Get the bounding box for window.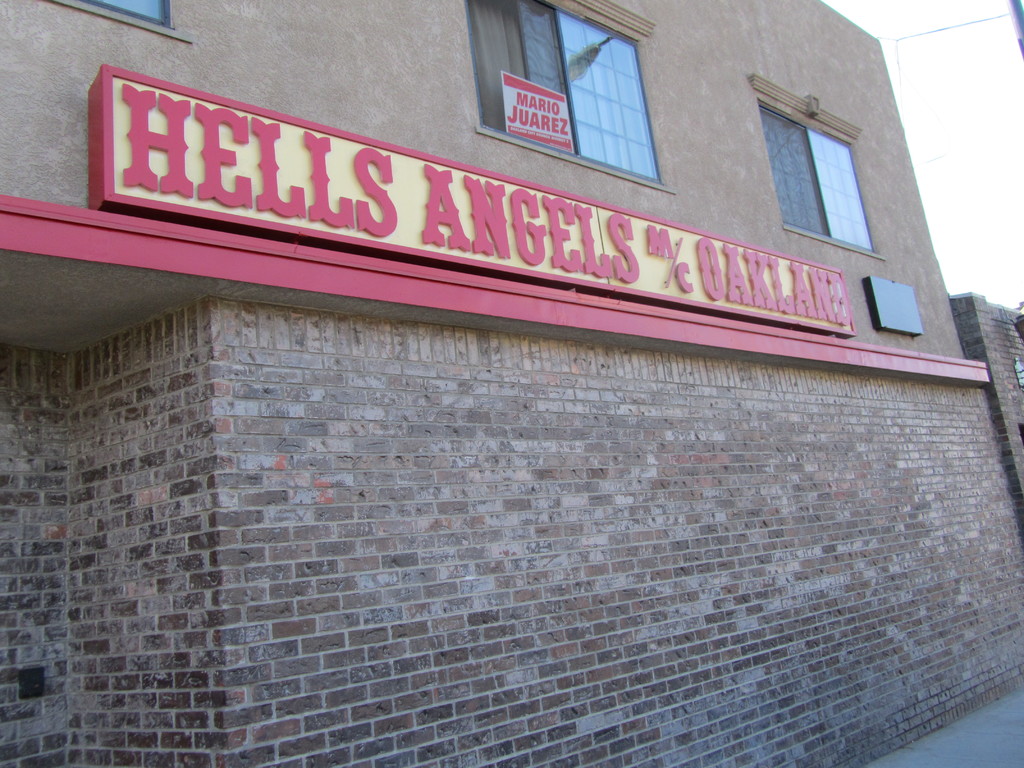
bbox=[765, 79, 887, 248].
